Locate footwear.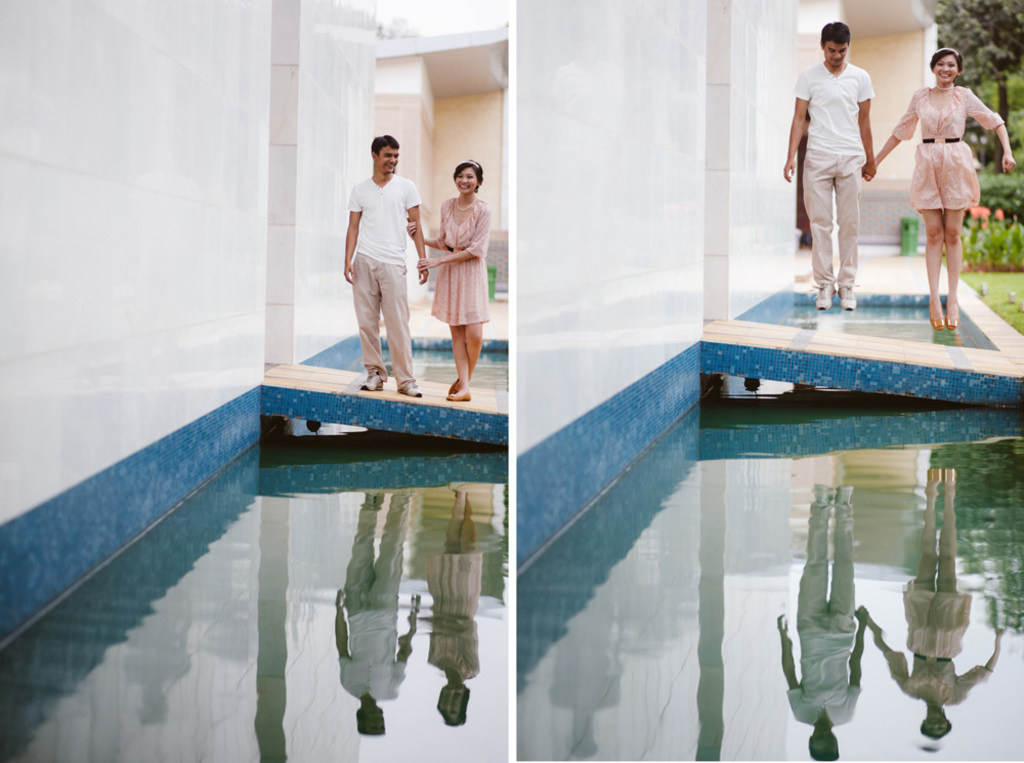
Bounding box: crop(397, 381, 423, 394).
